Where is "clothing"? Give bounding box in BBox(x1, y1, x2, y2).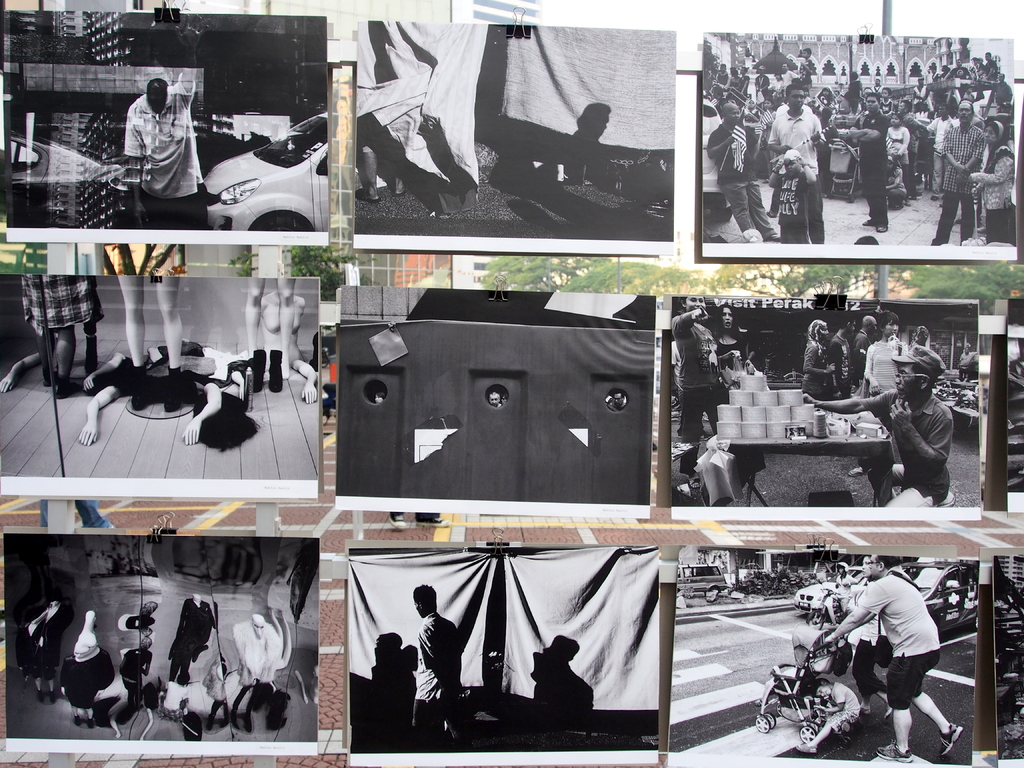
BBox(415, 611, 464, 730).
